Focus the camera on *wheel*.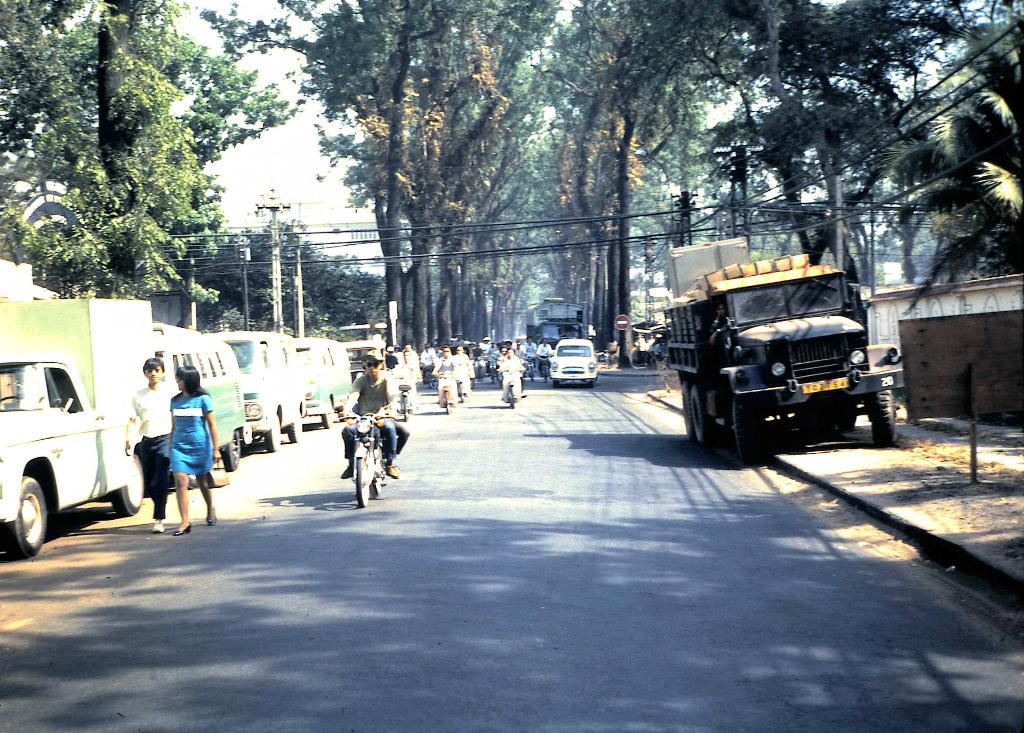
Focus region: {"x1": 688, "y1": 382, "x2": 719, "y2": 447}.
